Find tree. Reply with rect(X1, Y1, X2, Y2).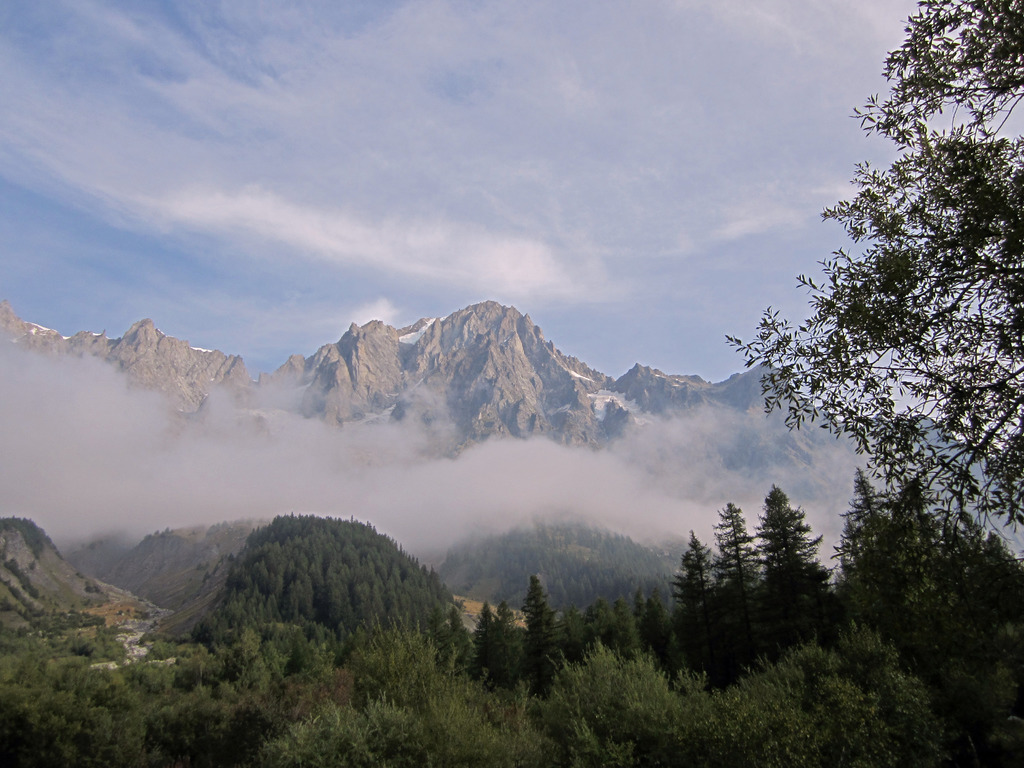
rect(837, 461, 1023, 624).
